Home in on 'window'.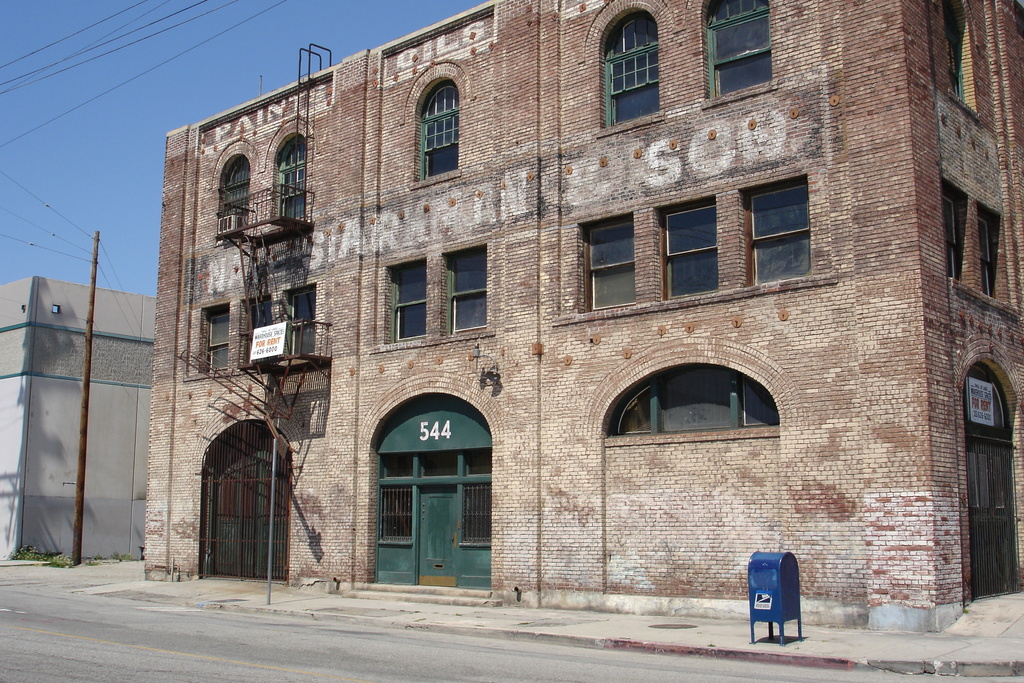
Homed in at BBox(445, 245, 484, 332).
